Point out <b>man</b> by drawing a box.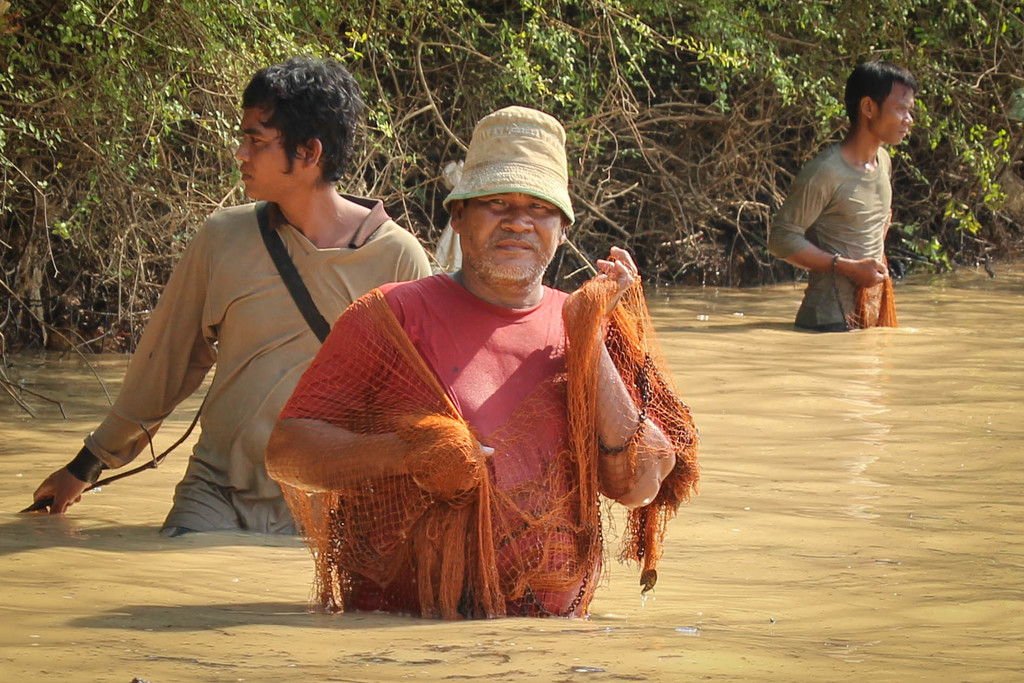
region(263, 106, 675, 614).
